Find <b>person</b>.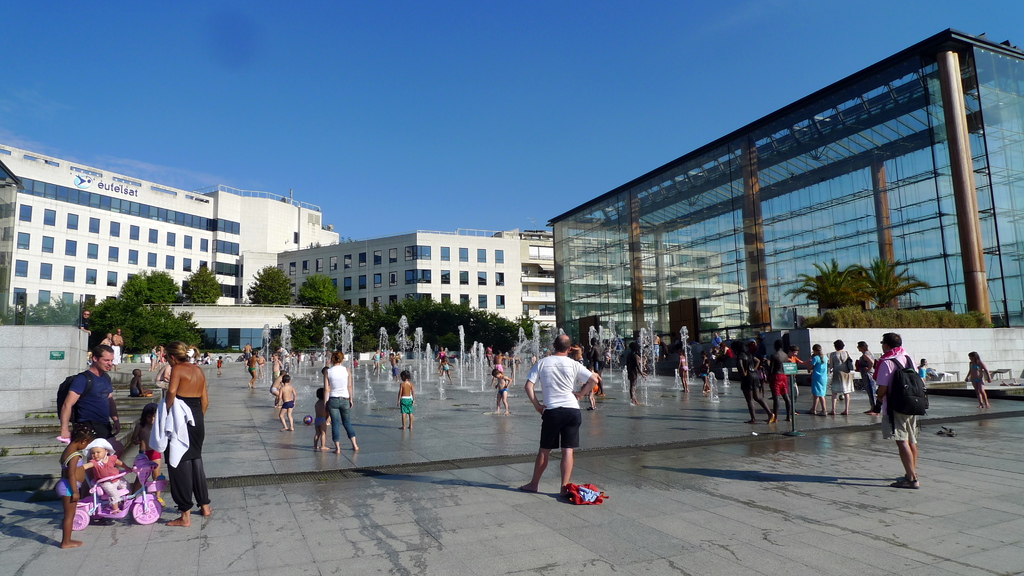
Rect(870, 351, 886, 415).
